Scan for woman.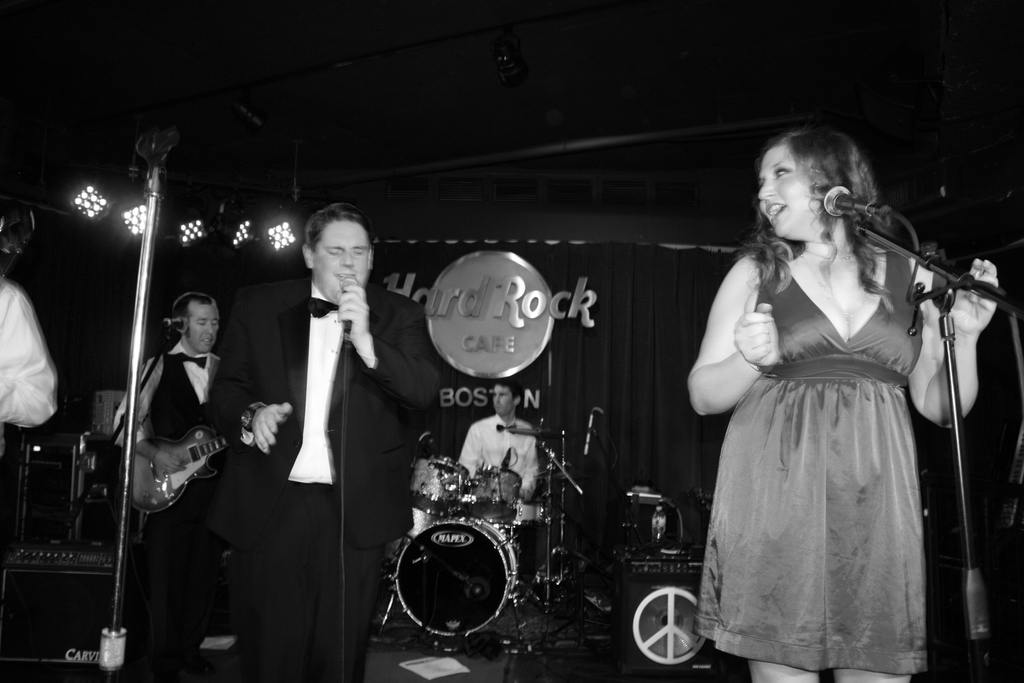
Scan result: 678 122 982 682.
